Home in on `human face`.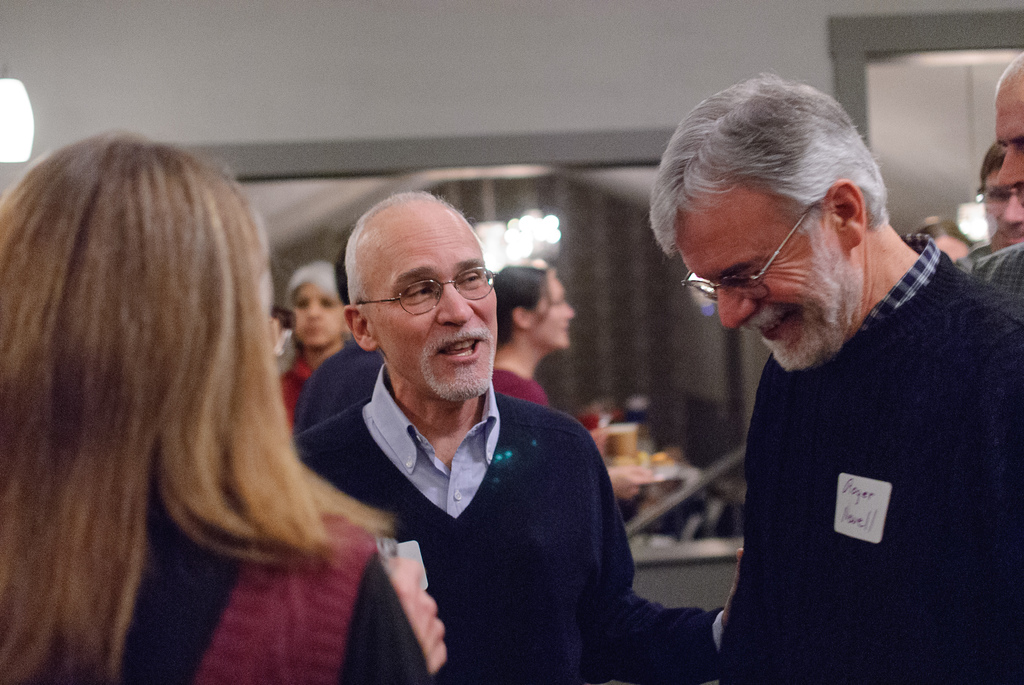
Homed in at <box>996,75,1023,200</box>.
